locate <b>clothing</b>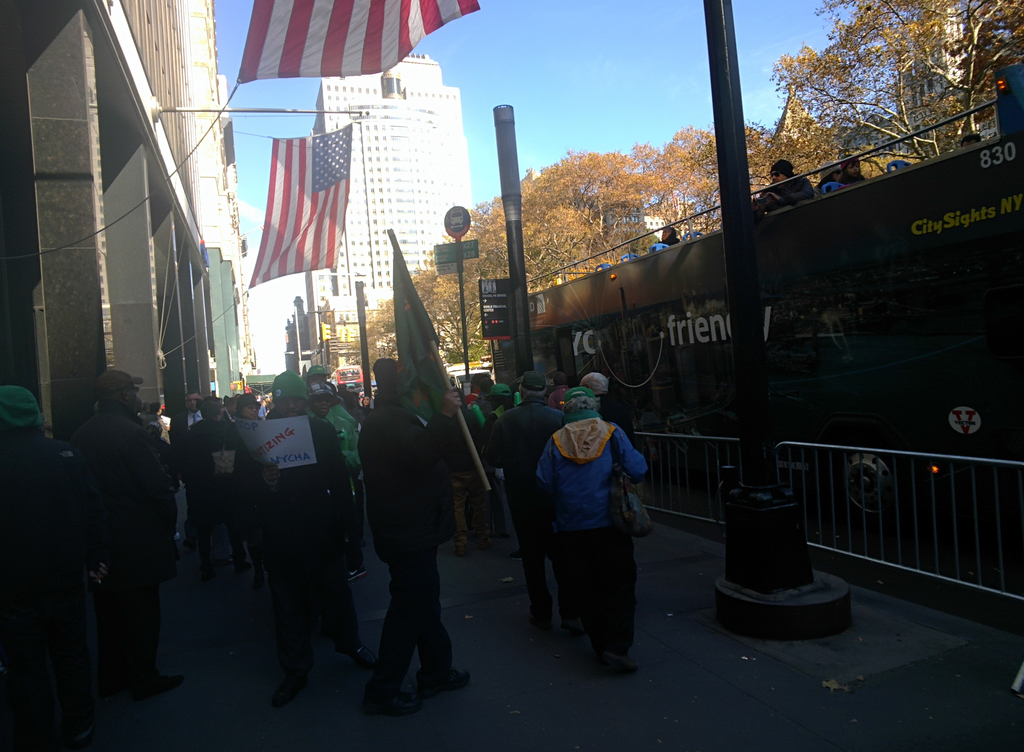
[x1=760, y1=176, x2=812, y2=215]
